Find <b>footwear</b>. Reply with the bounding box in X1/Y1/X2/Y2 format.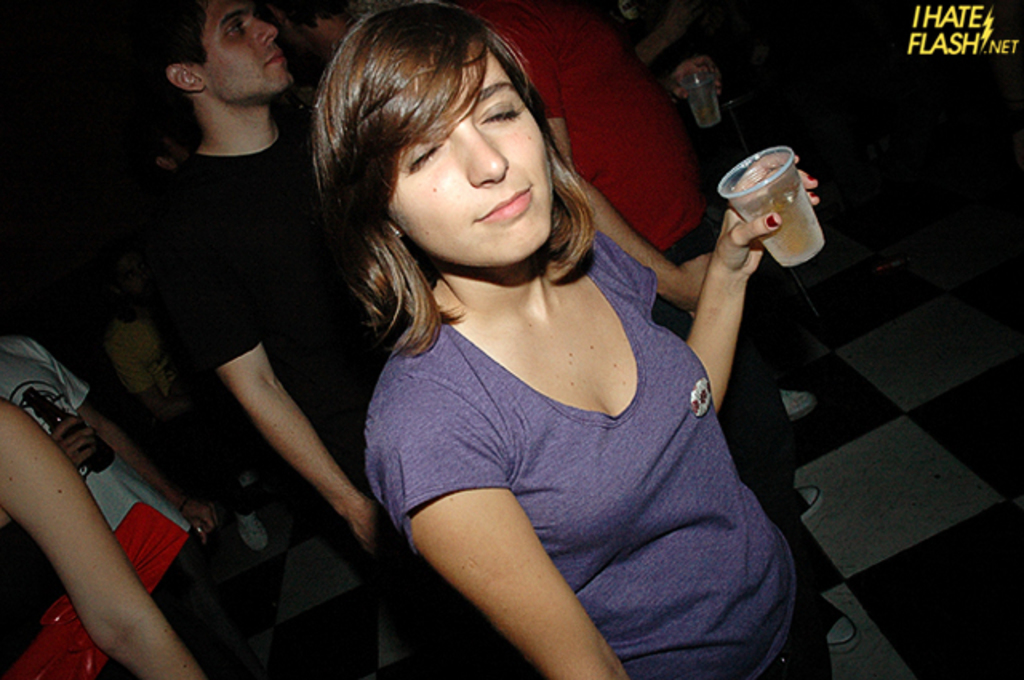
813/594/859/650.
